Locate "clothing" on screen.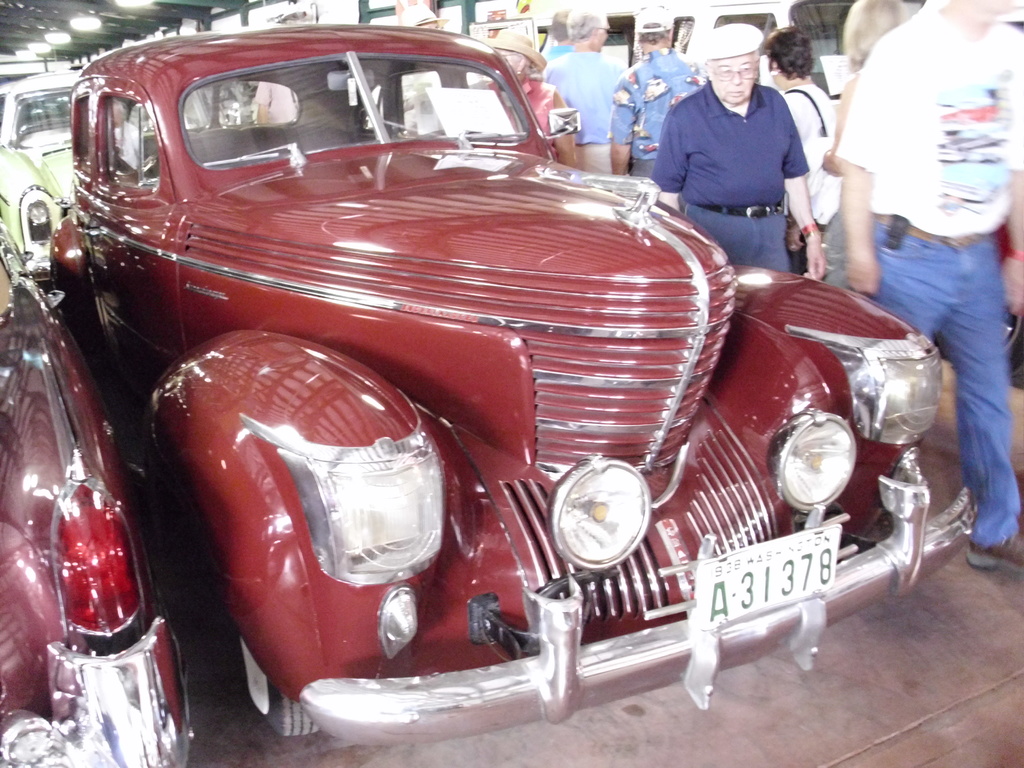
On screen at rect(518, 72, 570, 183).
